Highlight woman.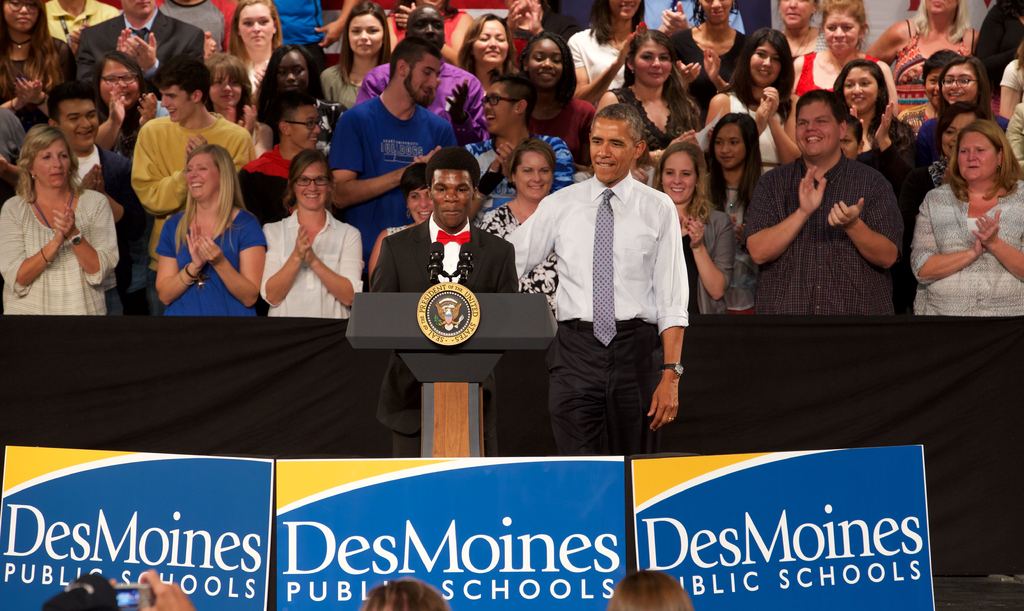
Highlighted region: <region>259, 142, 362, 321</region>.
